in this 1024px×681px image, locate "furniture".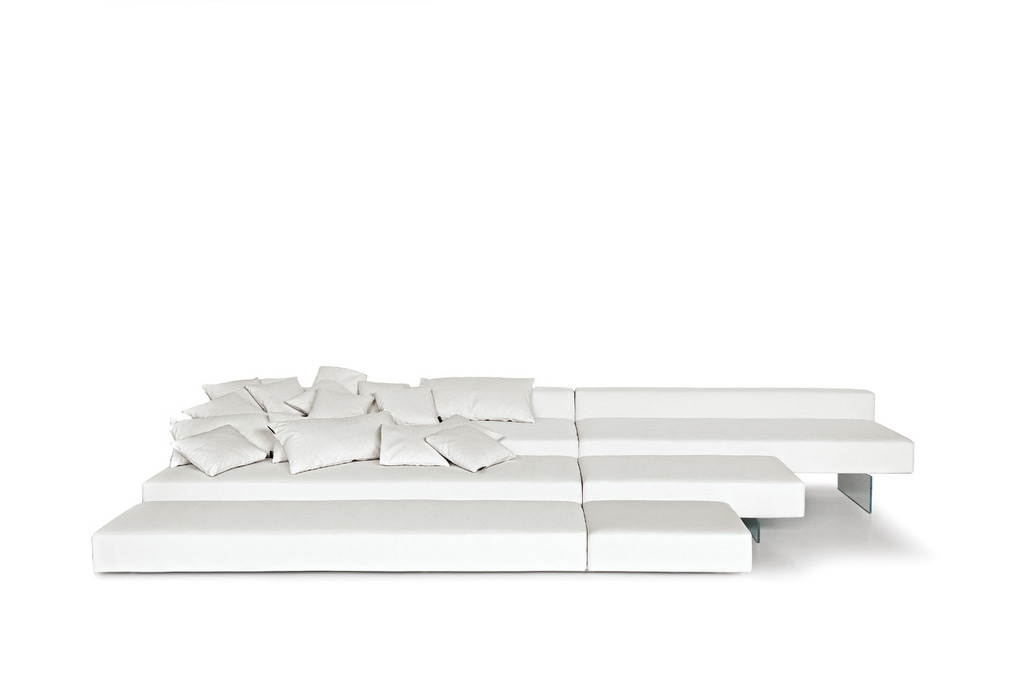
Bounding box: (89,376,915,576).
